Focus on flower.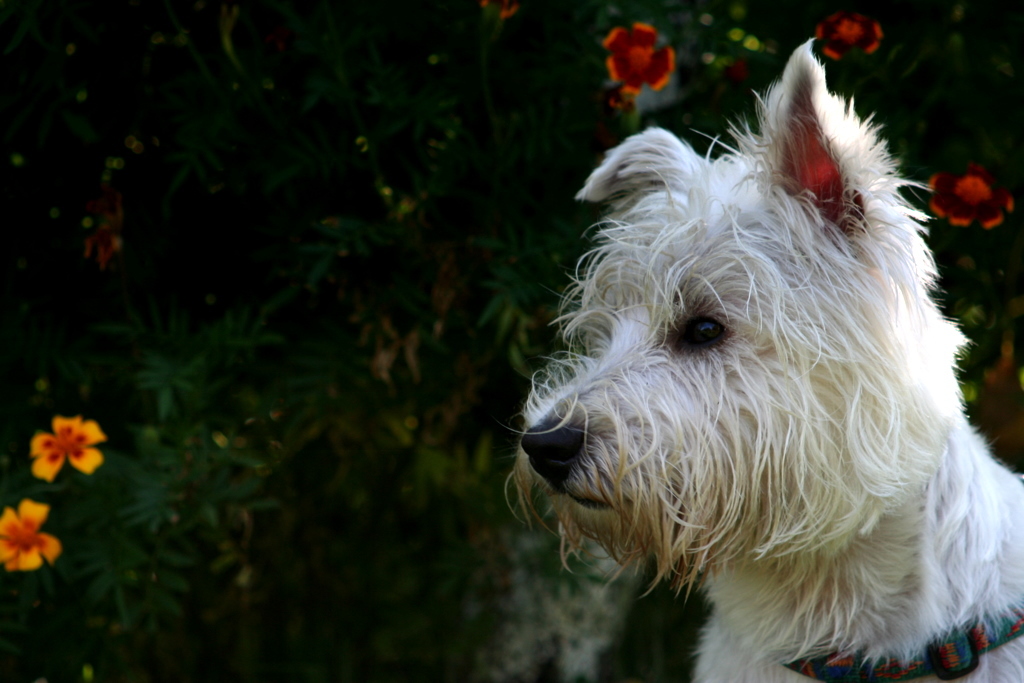
Focused at select_region(0, 498, 65, 579).
